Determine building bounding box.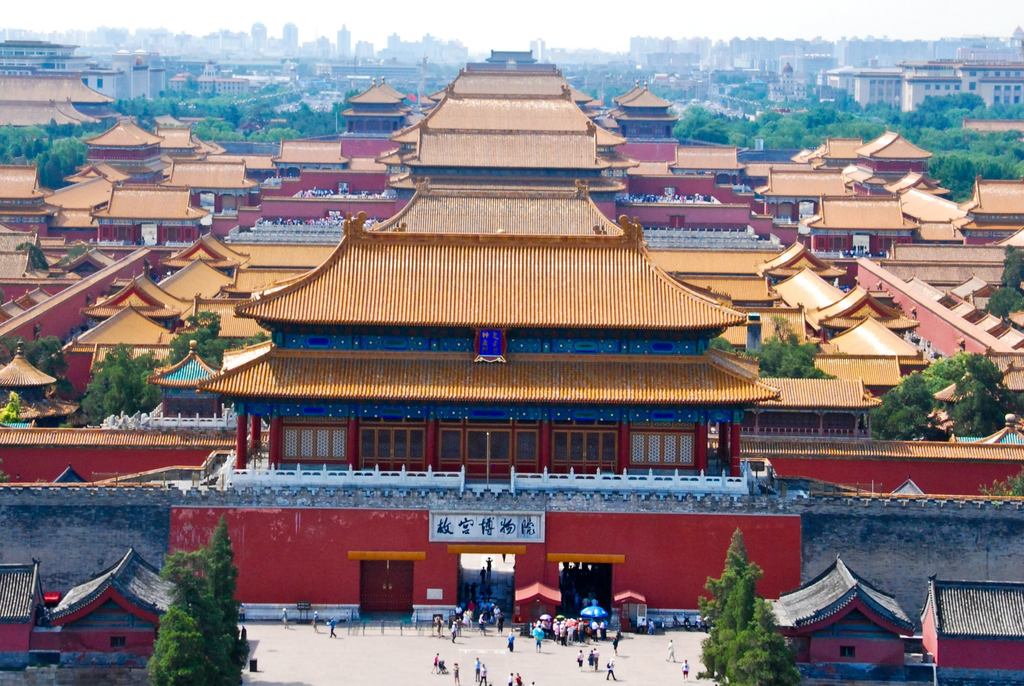
Determined: x1=0, y1=40, x2=102, y2=127.
